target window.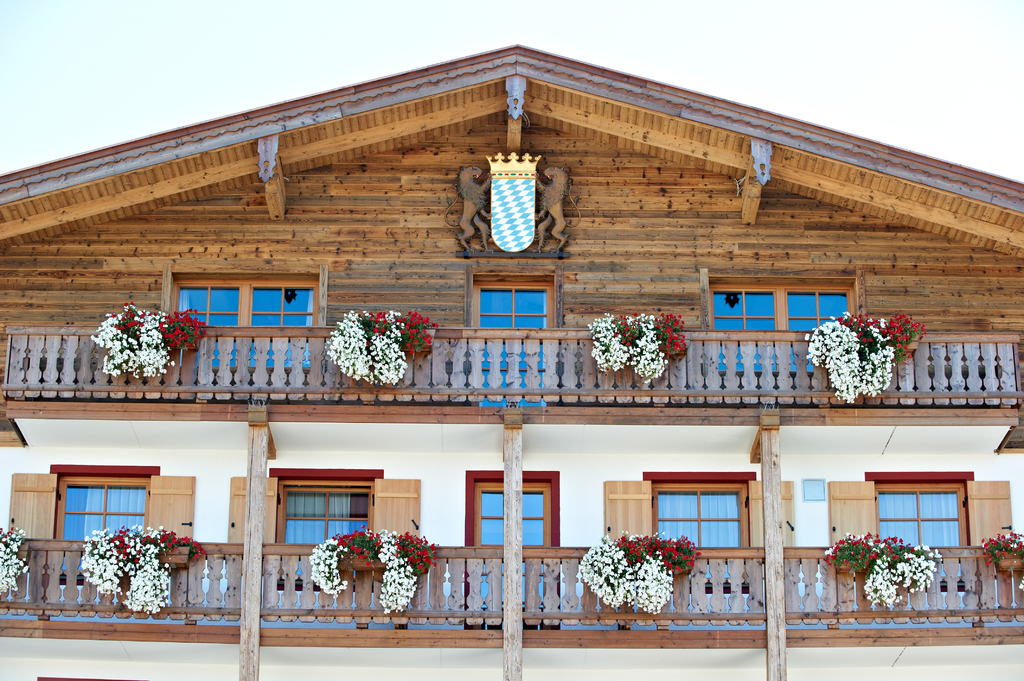
Target region: (x1=605, y1=479, x2=659, y2=592).
